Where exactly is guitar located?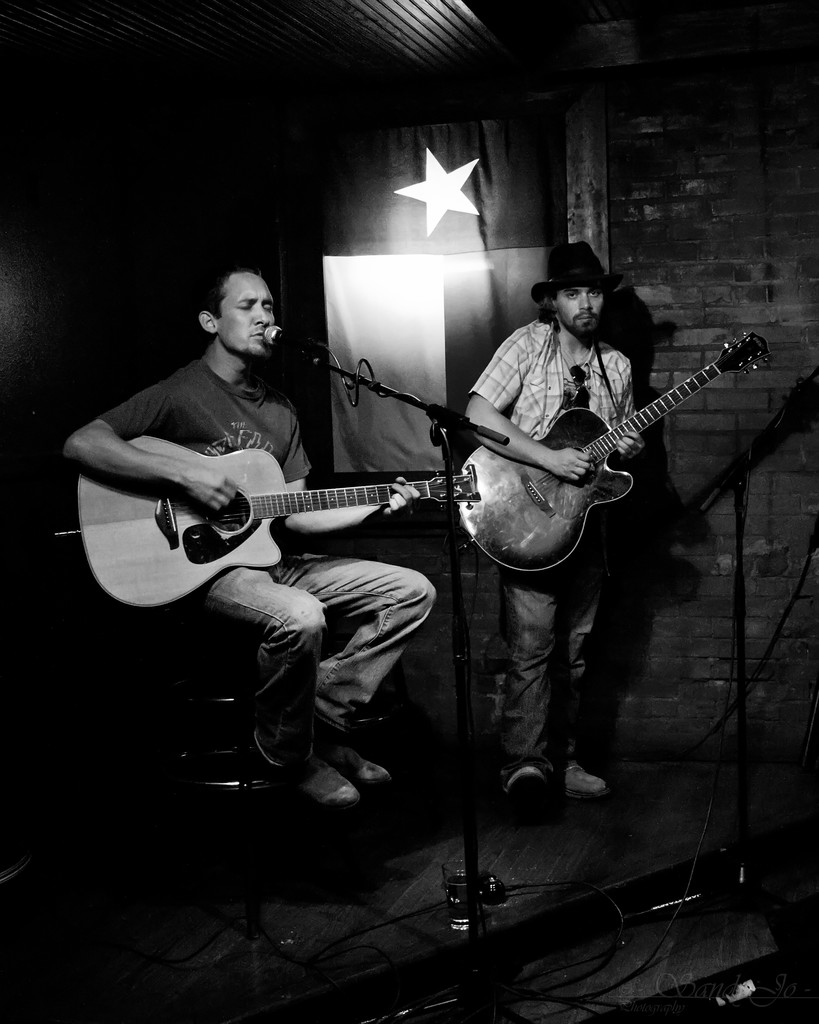
Its bounding box is x1=71 y1=433 x2=482 y2=612.
